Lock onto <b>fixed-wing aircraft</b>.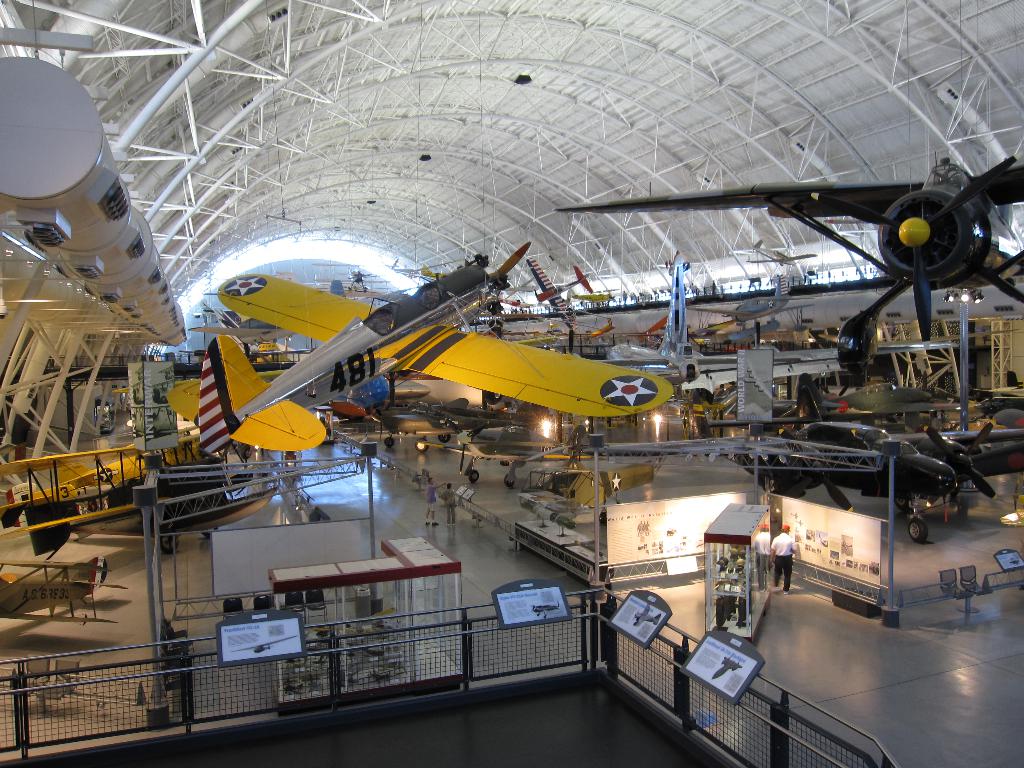
Locked: Rect(922, 380, 976, 420).
